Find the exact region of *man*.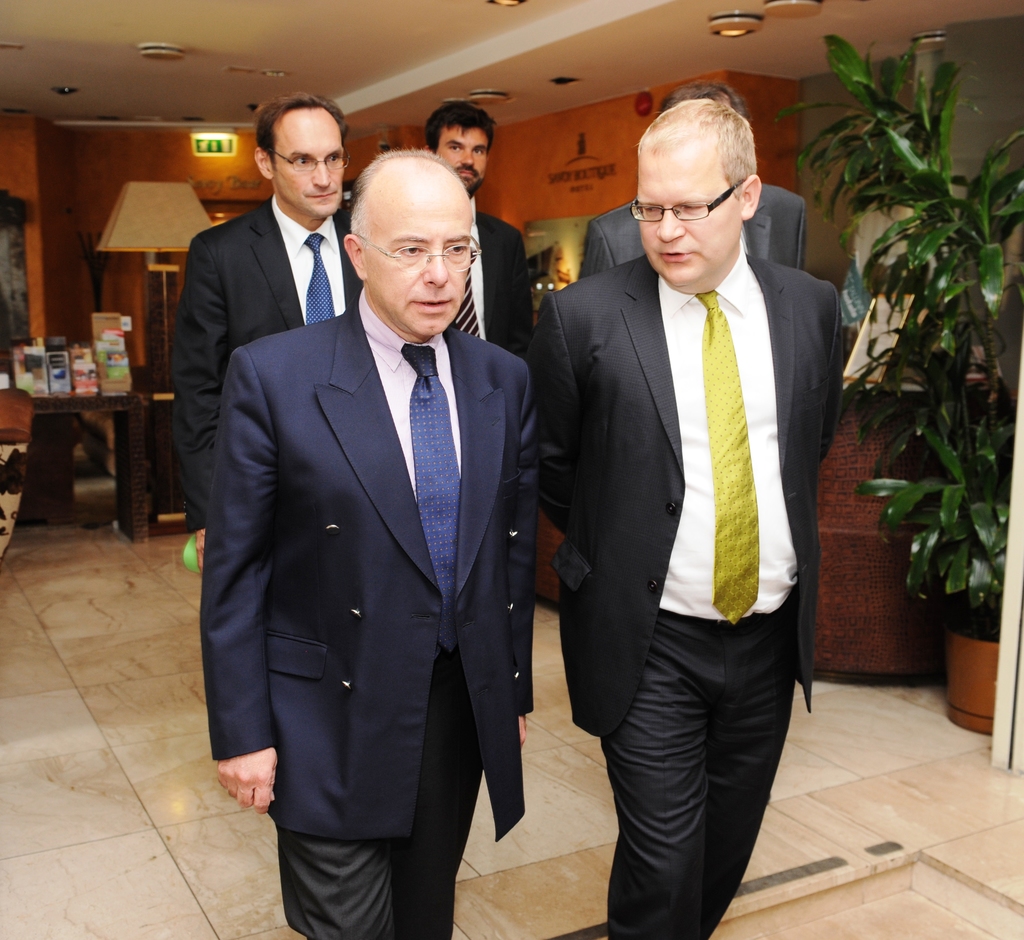
Exact region: bbox(424, 99, 523, 355).
